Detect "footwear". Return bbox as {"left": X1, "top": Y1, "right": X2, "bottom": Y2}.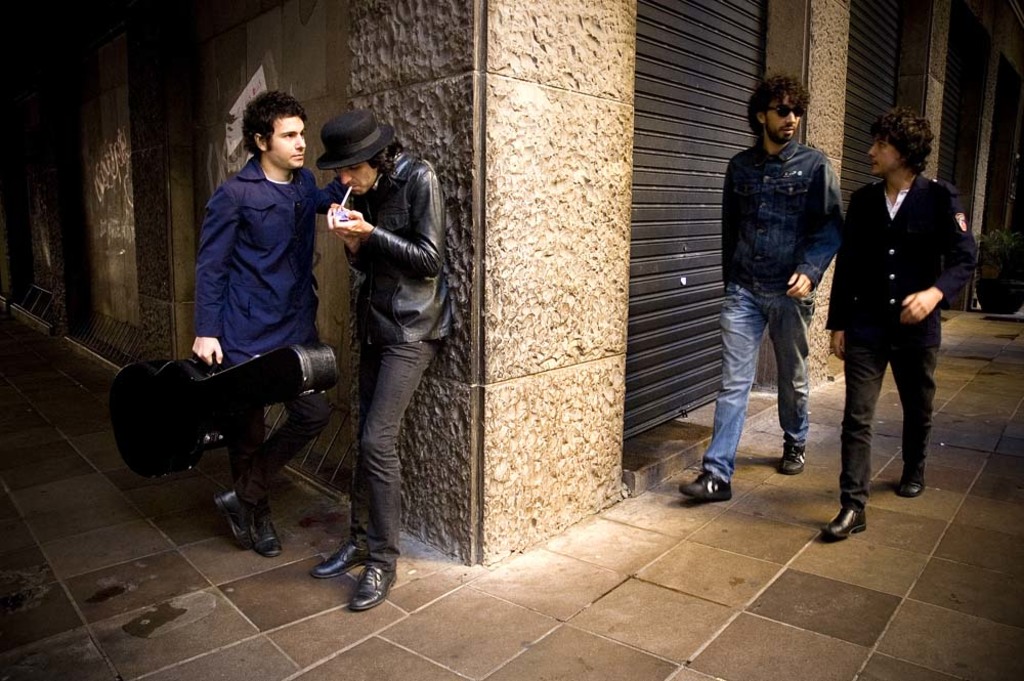
{"left": 348, "top": 563, "right": 401, "bottom": 609}.
